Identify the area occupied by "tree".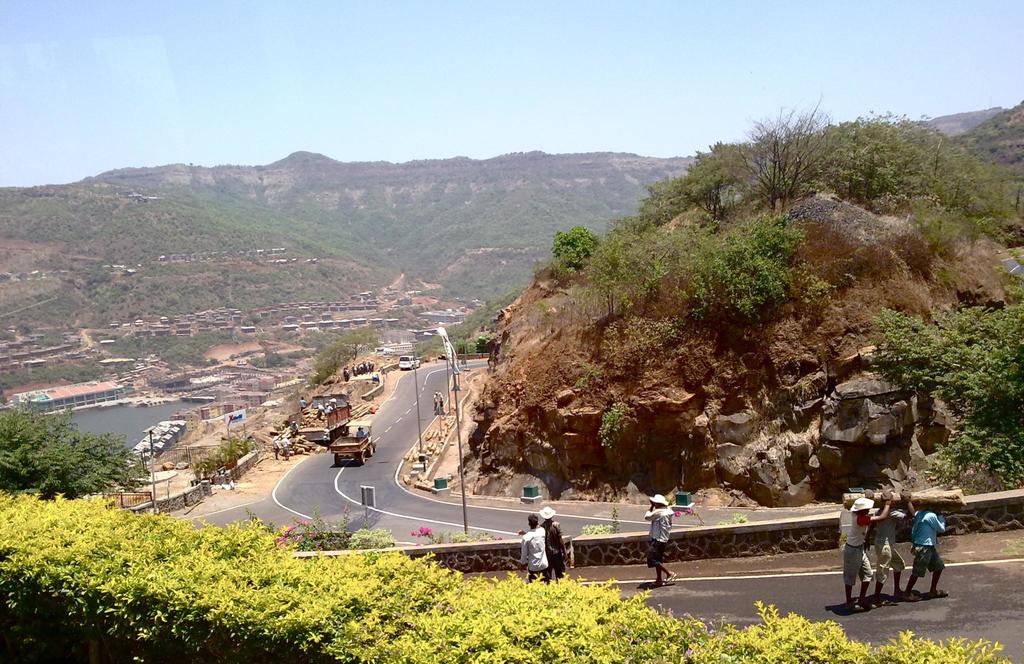
Area: l=584, t=234, r=637, b=316.
